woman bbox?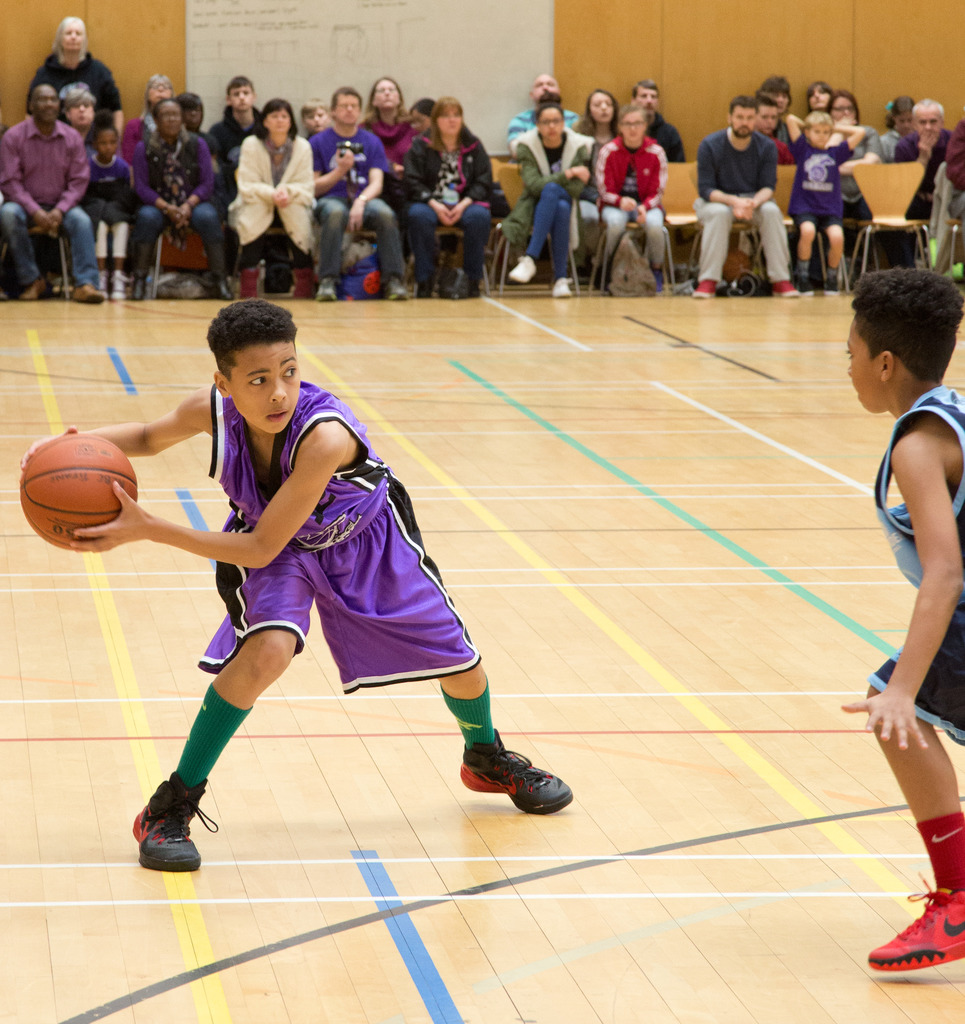
pyautogui.locateOnScreen(362, 78, 421, 181)
